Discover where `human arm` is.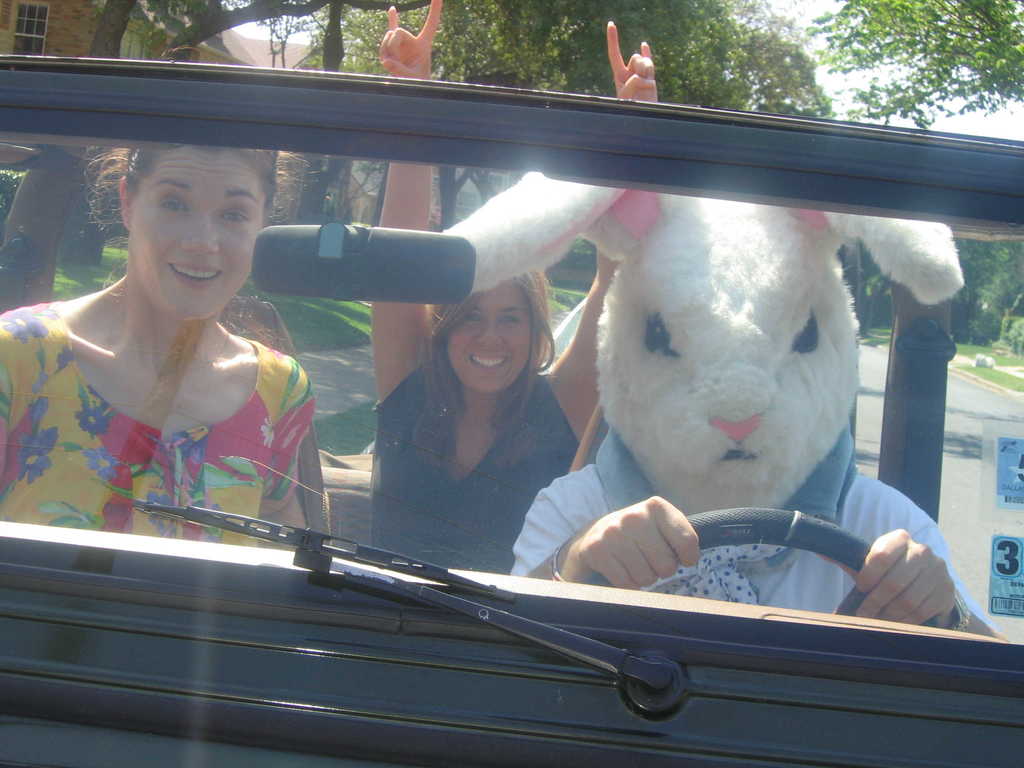
Discovered at 514 467 707 594.
